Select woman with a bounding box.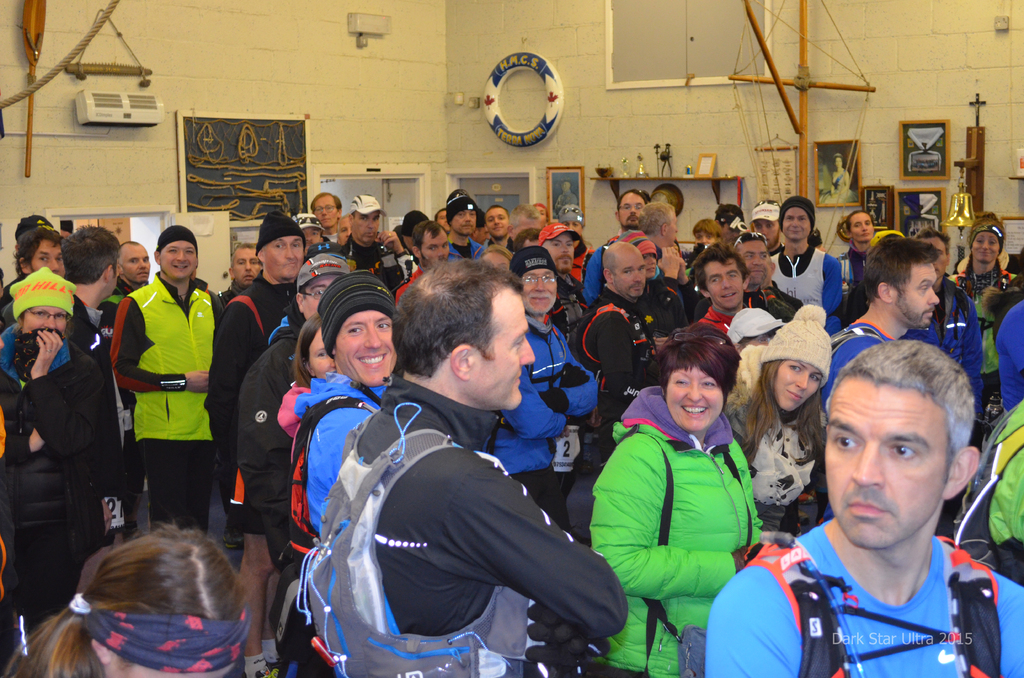
[283,316,335,551].
